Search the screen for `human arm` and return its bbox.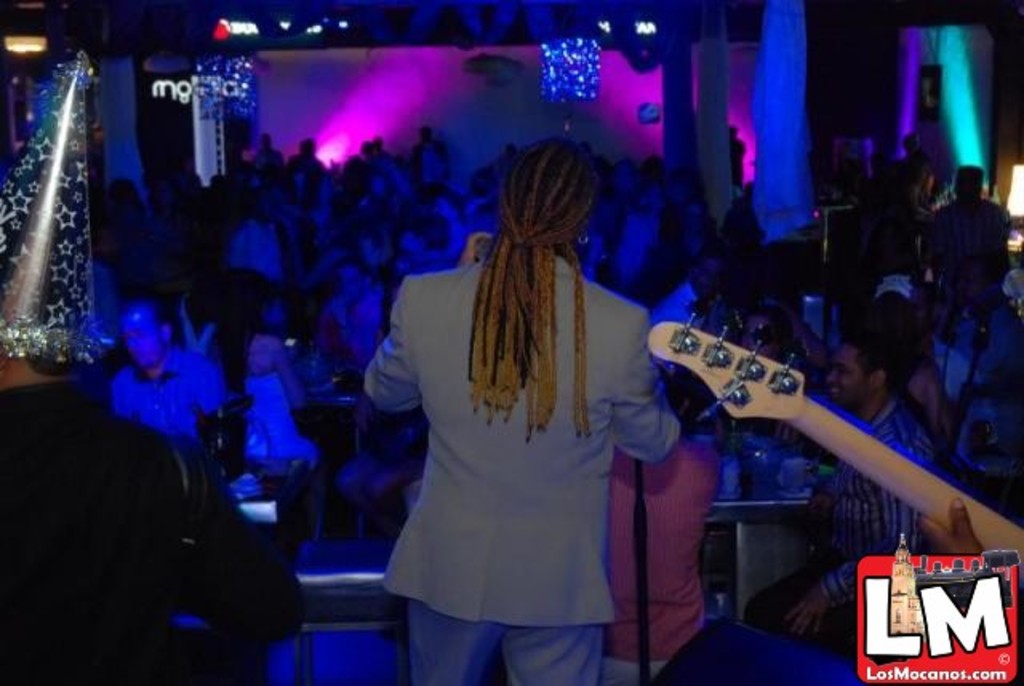
Found: [787,489,934,633].
